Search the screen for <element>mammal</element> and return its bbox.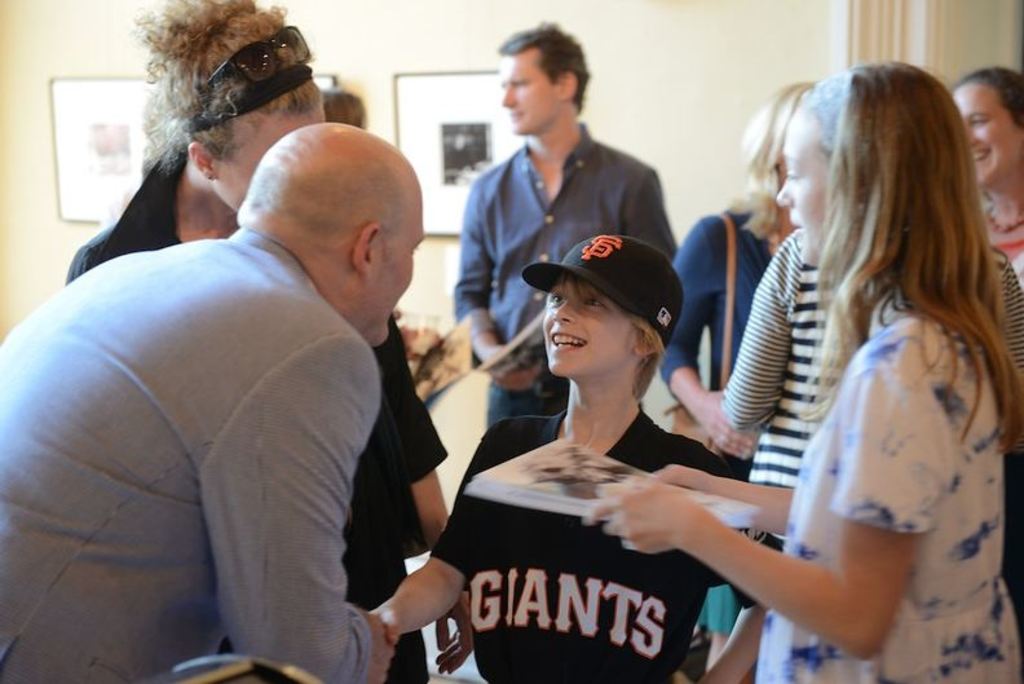
Found: l=63, t=0, r=482, b=683.
